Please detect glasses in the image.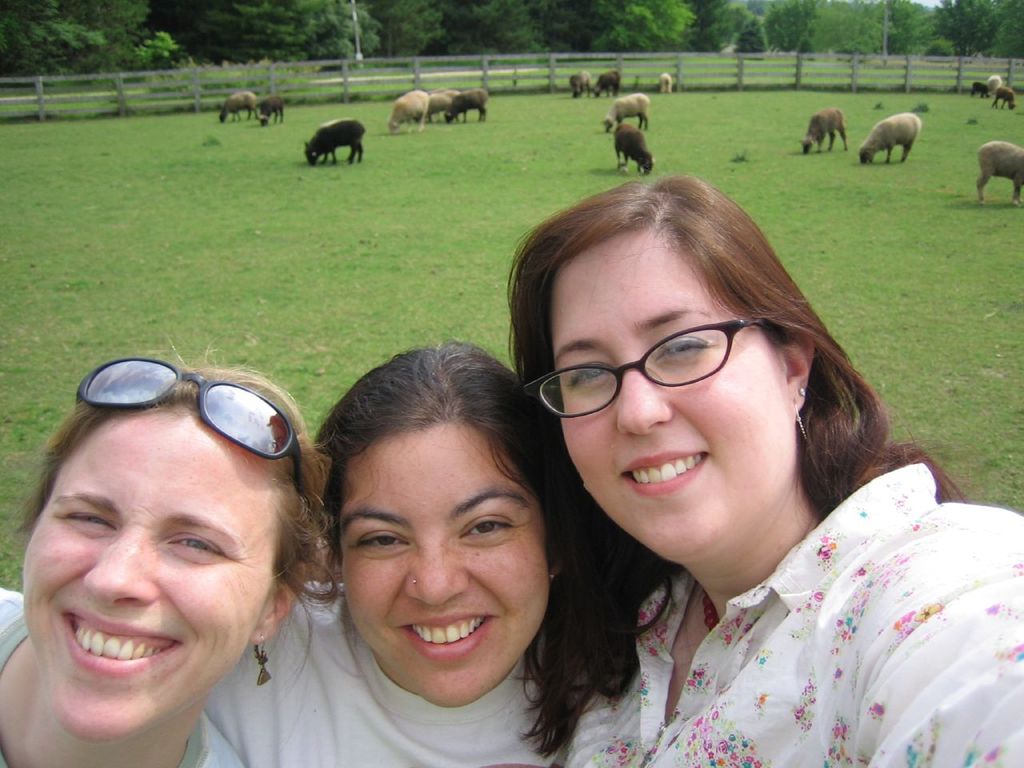
{"left": 537, "top": 324, "right": 799, "bottom": 418}.
